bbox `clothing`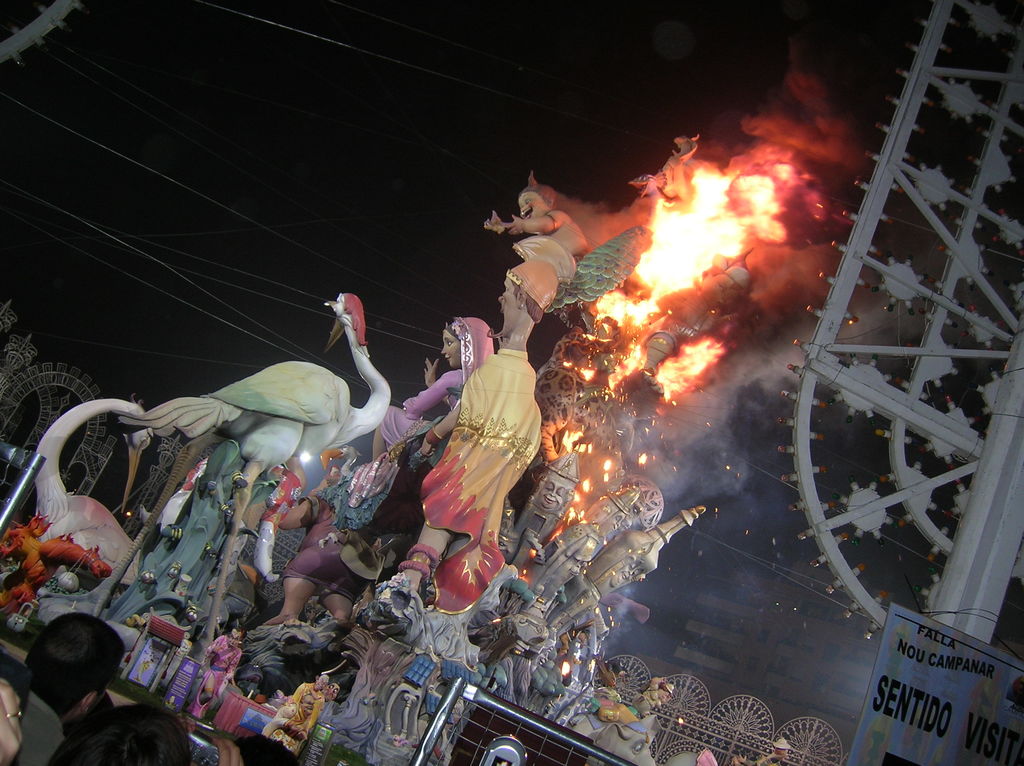
{"x1": 378, "y1": 314, "x2": 497, "y2": 454}
